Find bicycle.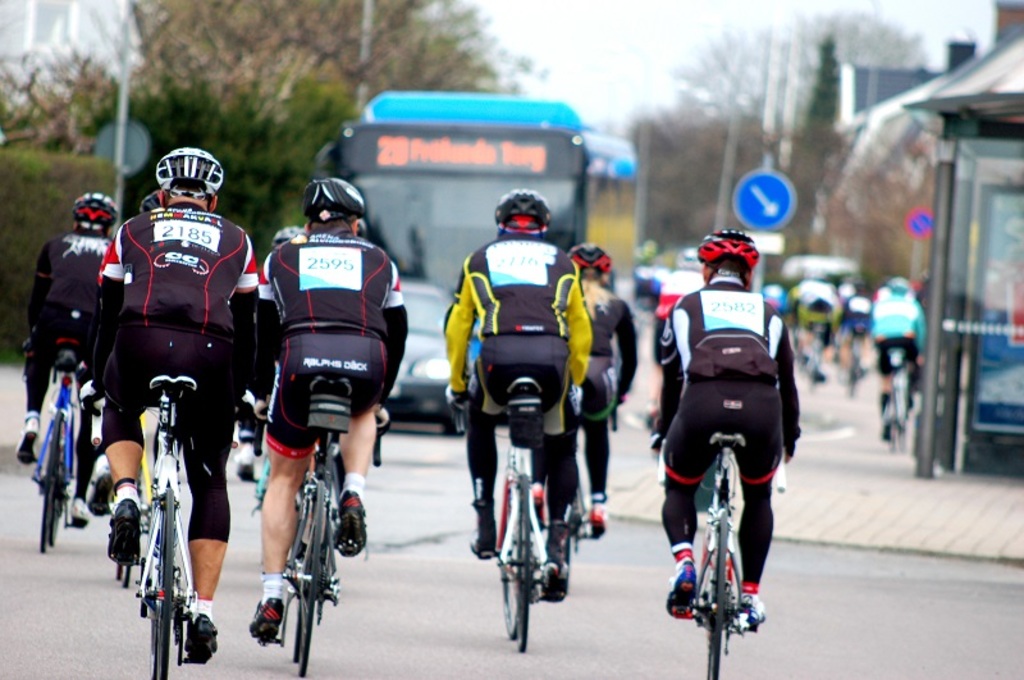
[left=123, top=371, right=202, bottom=679].
